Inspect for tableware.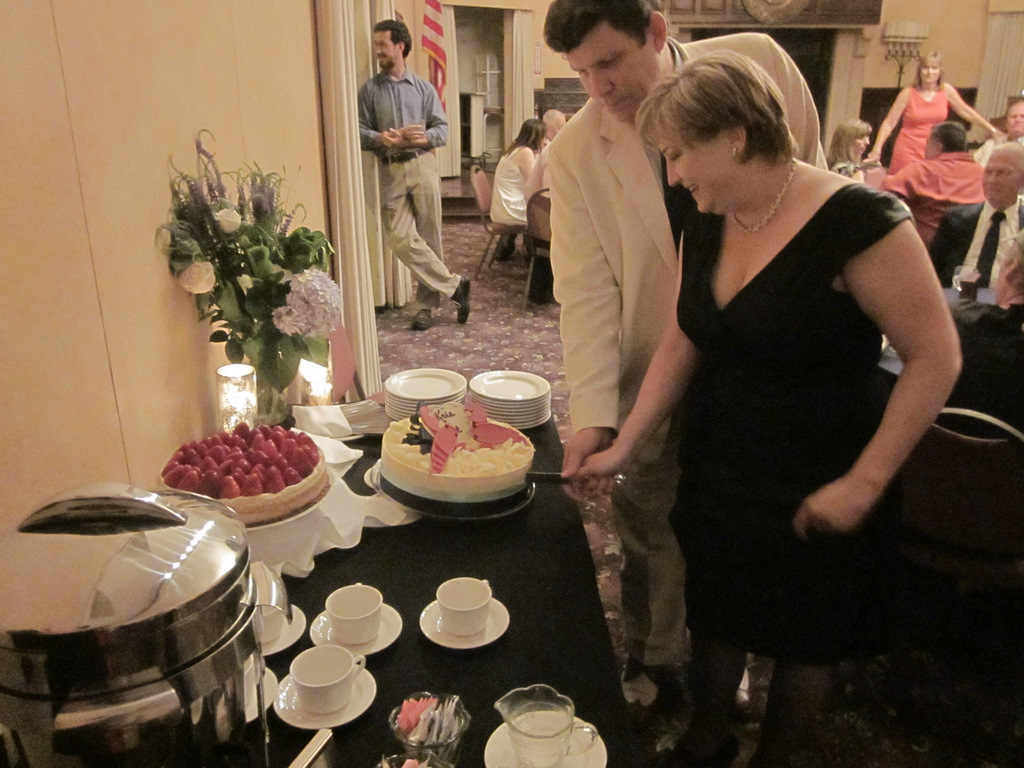
Inspection: [290, 647, 366, 719].
